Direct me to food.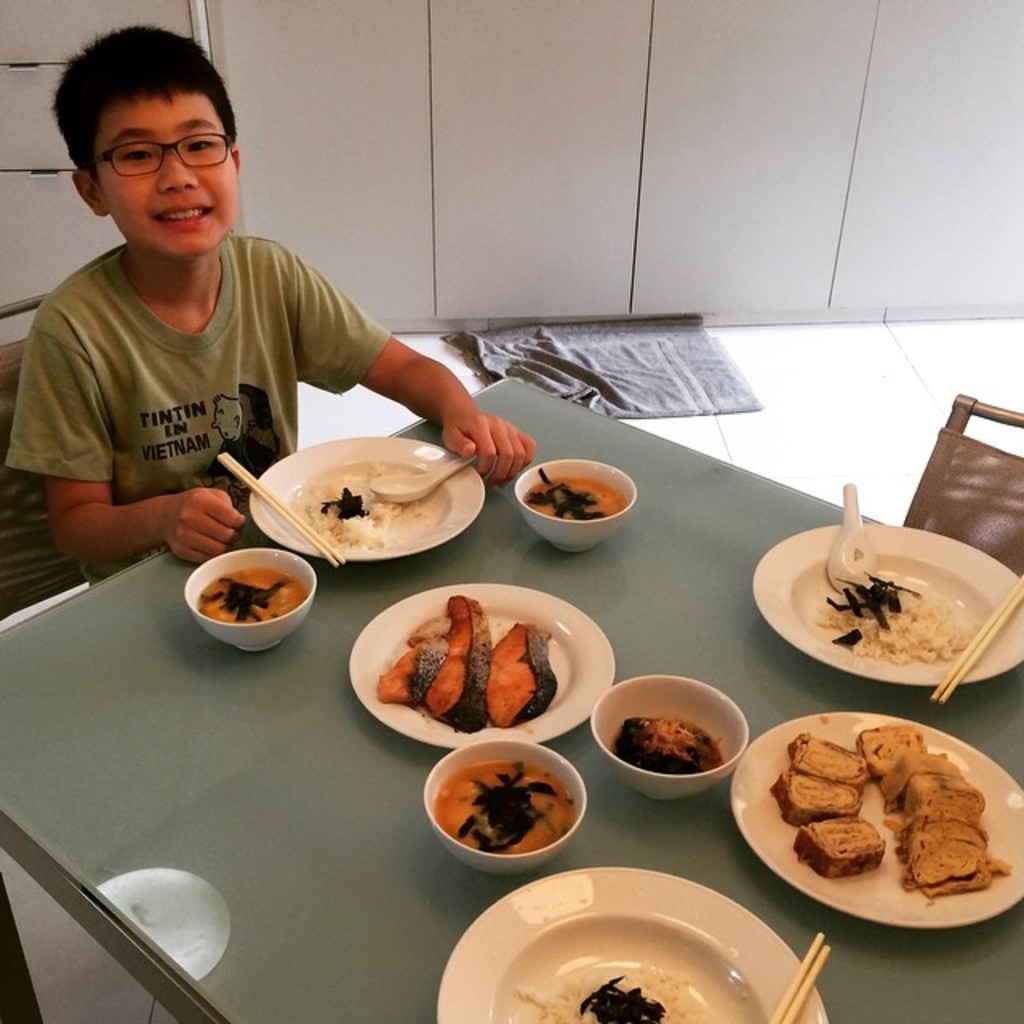
Direction: BBox(530, 467, 626, 517).
